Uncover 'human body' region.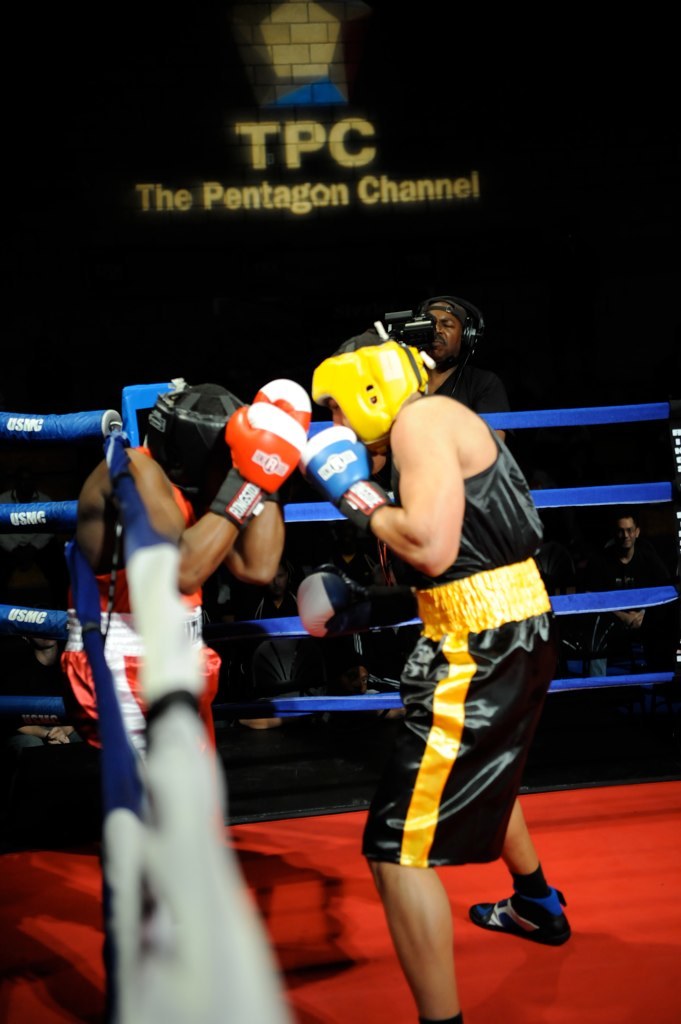
Uncovered: left=329, top=198, right=545, bottom=989.
